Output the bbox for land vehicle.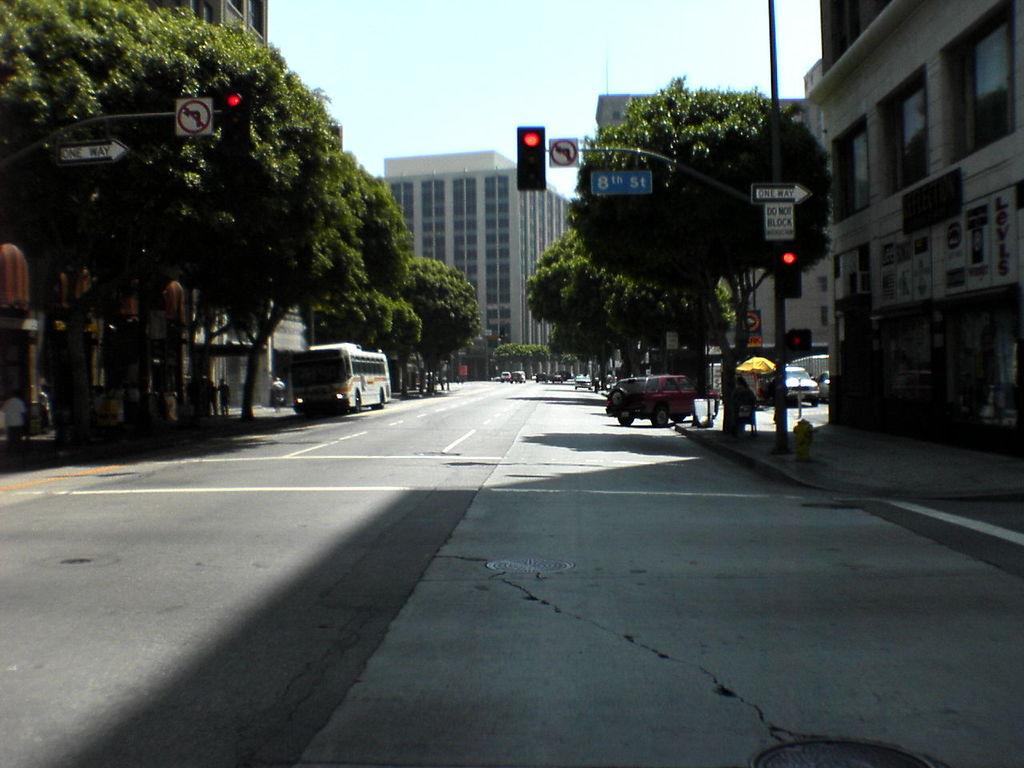
[left=819, top=370, right=829, bottom=404].
